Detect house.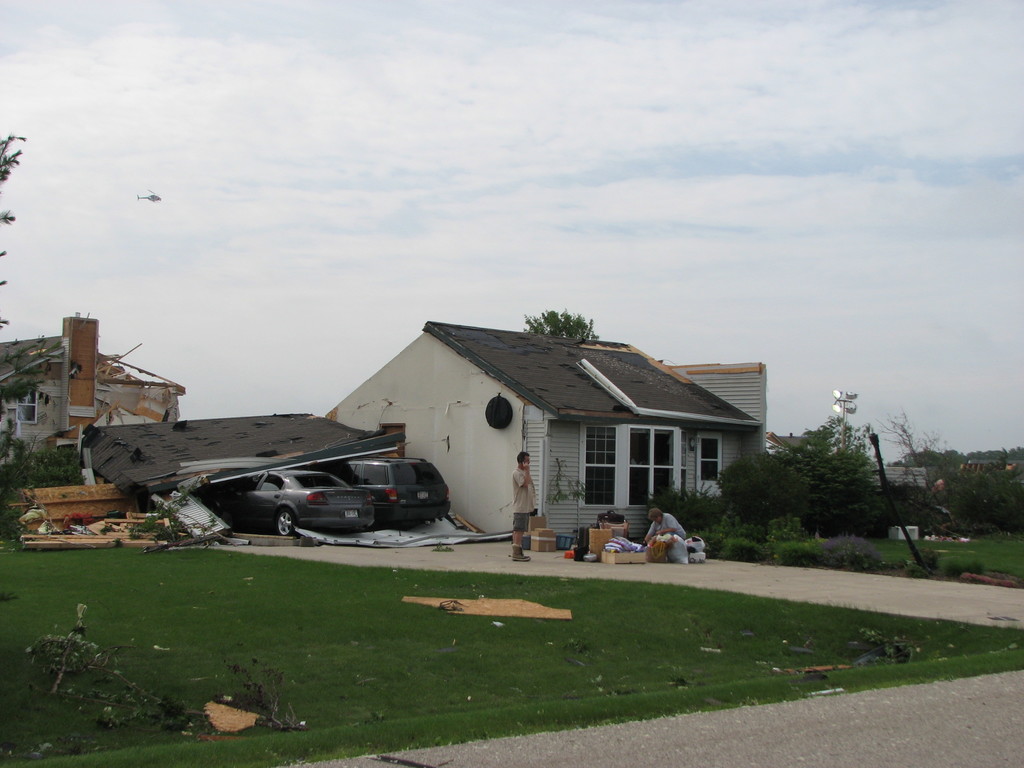
Detected at BBox(341, 321, 772, 554).
